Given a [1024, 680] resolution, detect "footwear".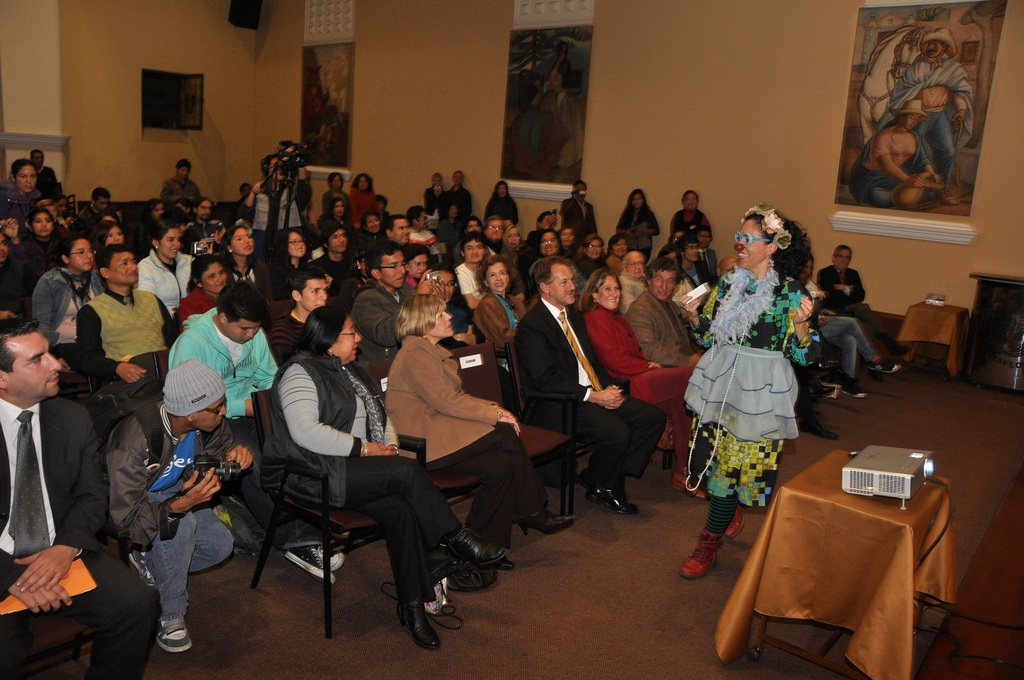
[680,537,728,579].
